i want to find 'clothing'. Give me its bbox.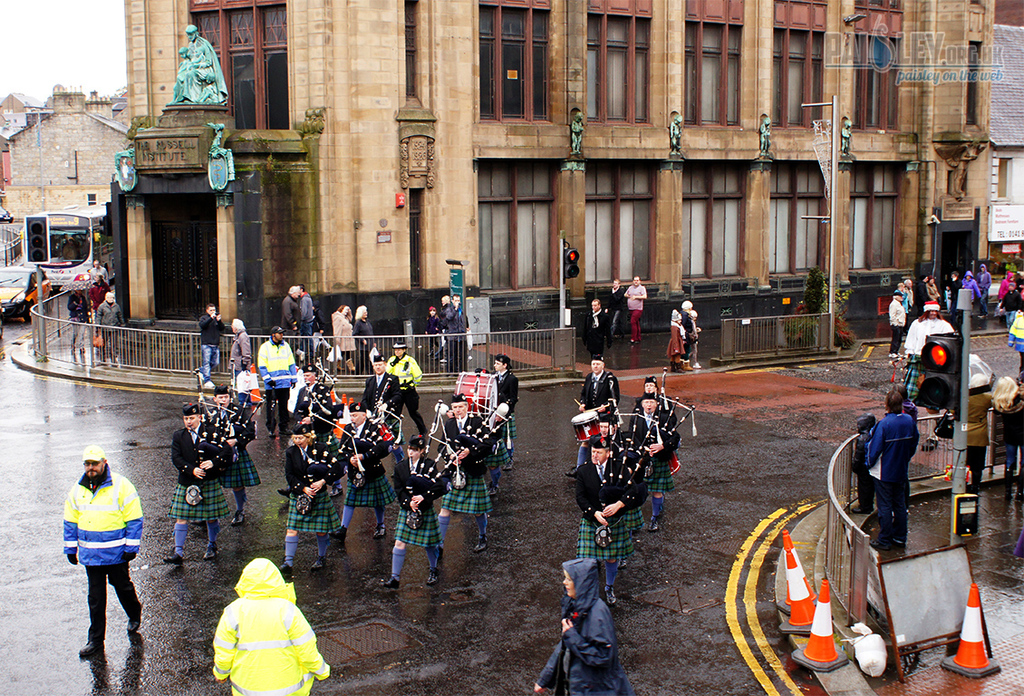
rect(532, 557, 620, 695).
